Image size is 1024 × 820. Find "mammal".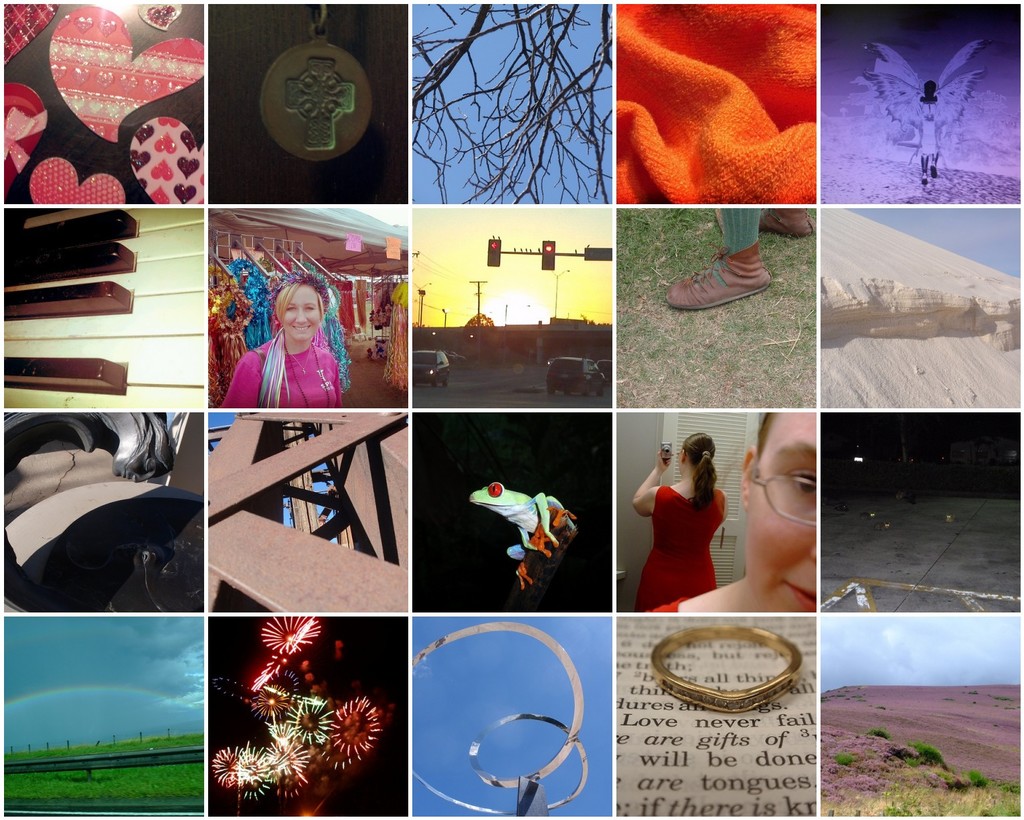
<region>216, 260, 349, 417</region>.
